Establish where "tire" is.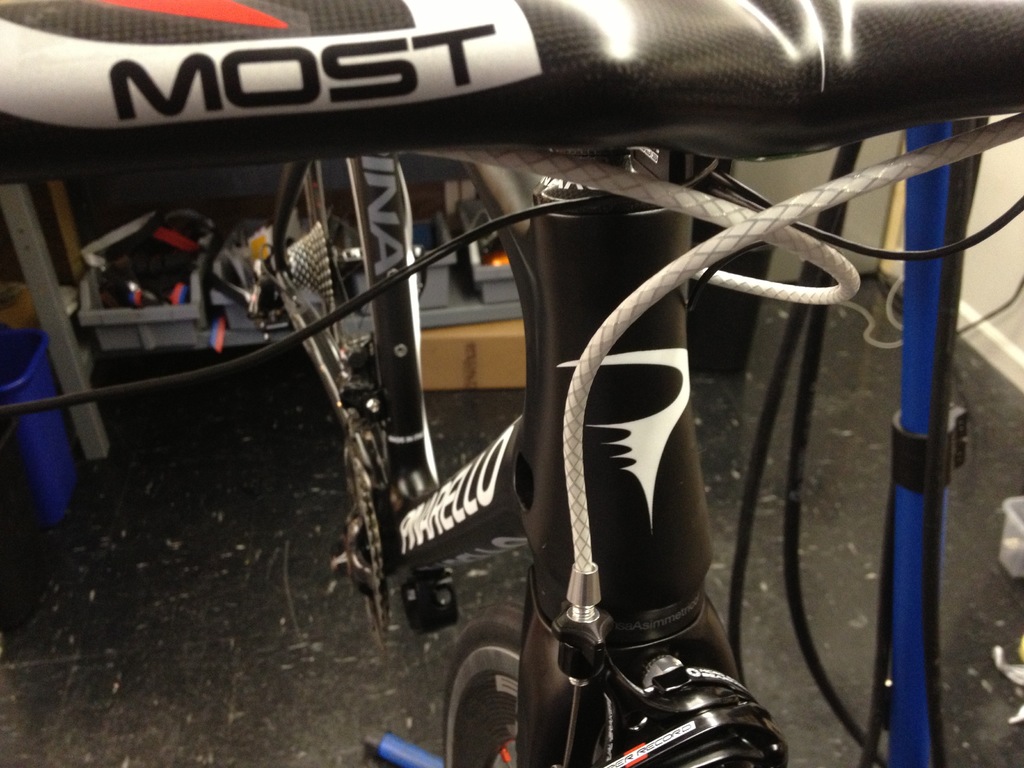
Established at bbox(290, 151, 377, 458).
